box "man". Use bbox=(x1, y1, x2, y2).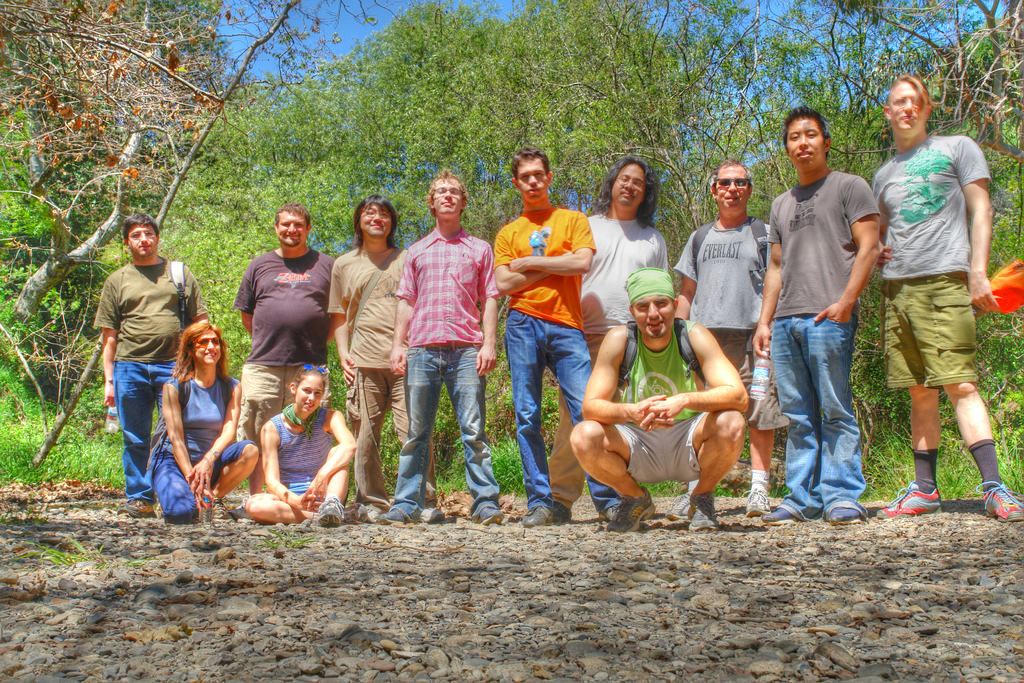
bbox=(93, 212, 209, 518).
